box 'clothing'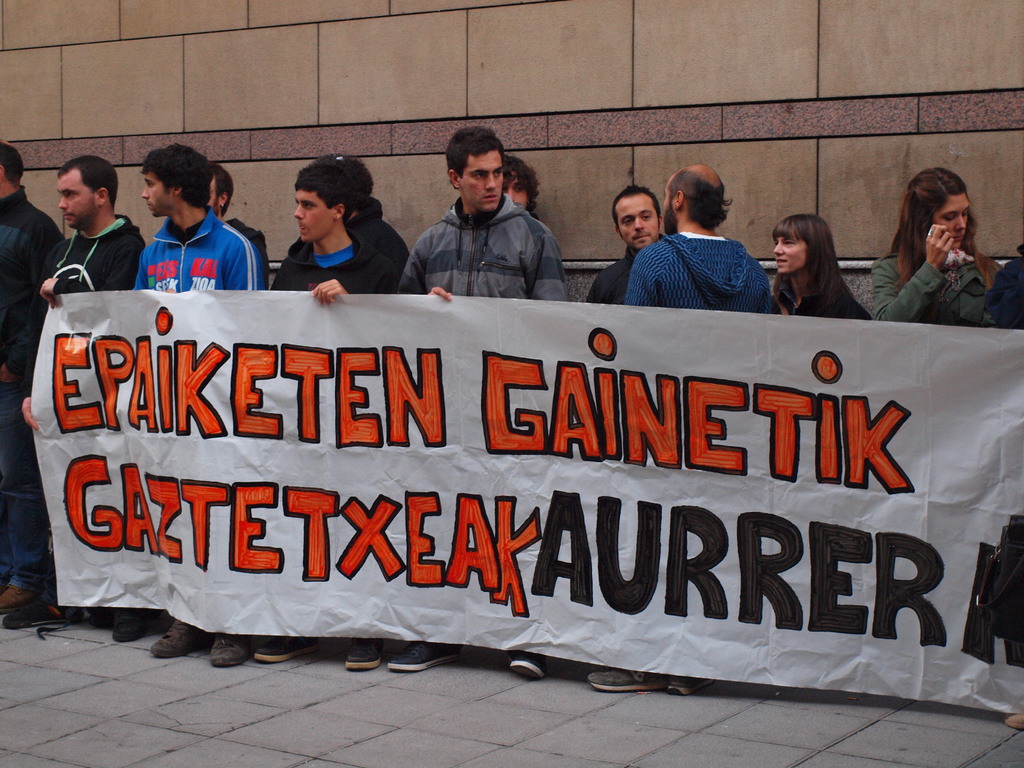
detection(869, 252, 996, 328)
